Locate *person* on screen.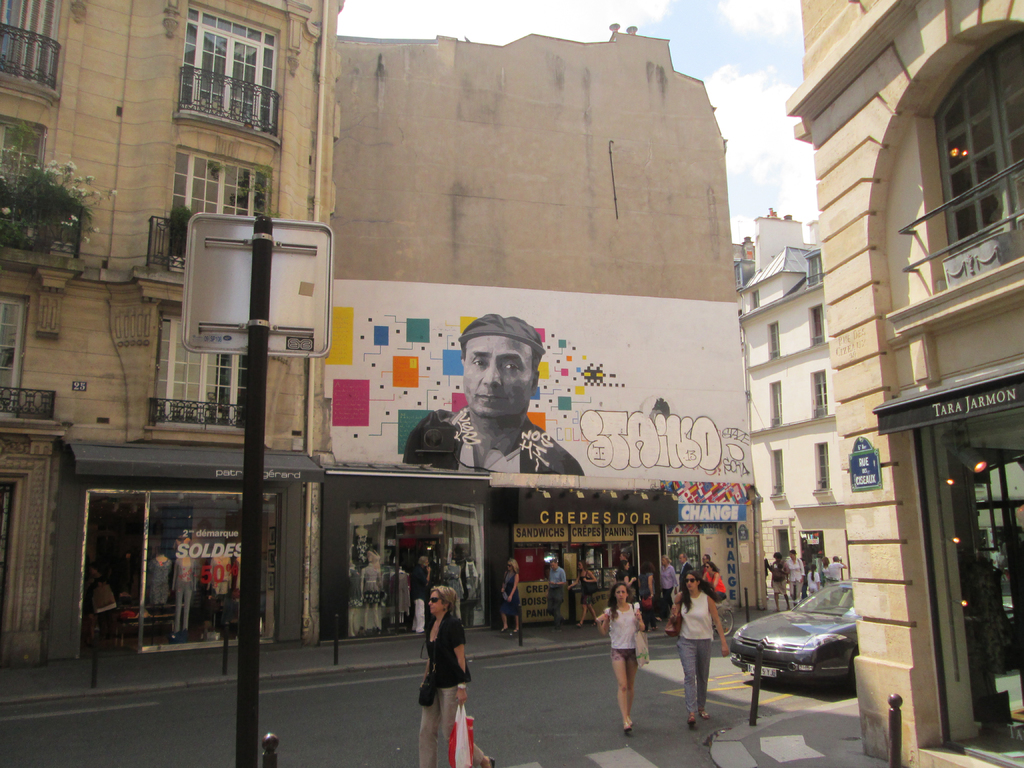
On screen at 500:557:520:637.
